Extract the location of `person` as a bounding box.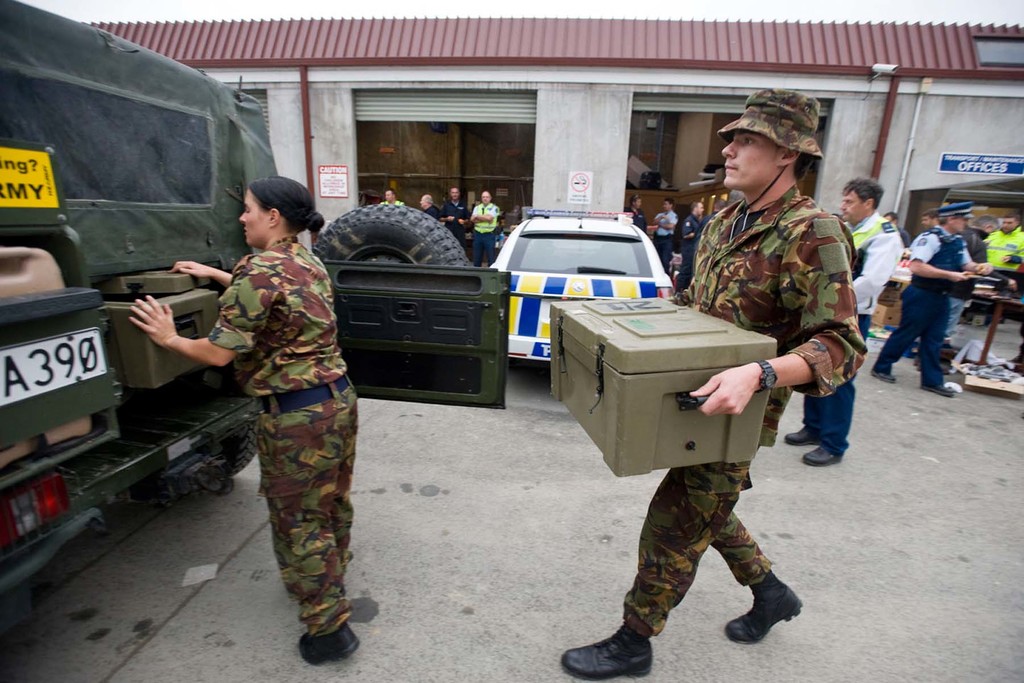
920, 212, 941, 235.
